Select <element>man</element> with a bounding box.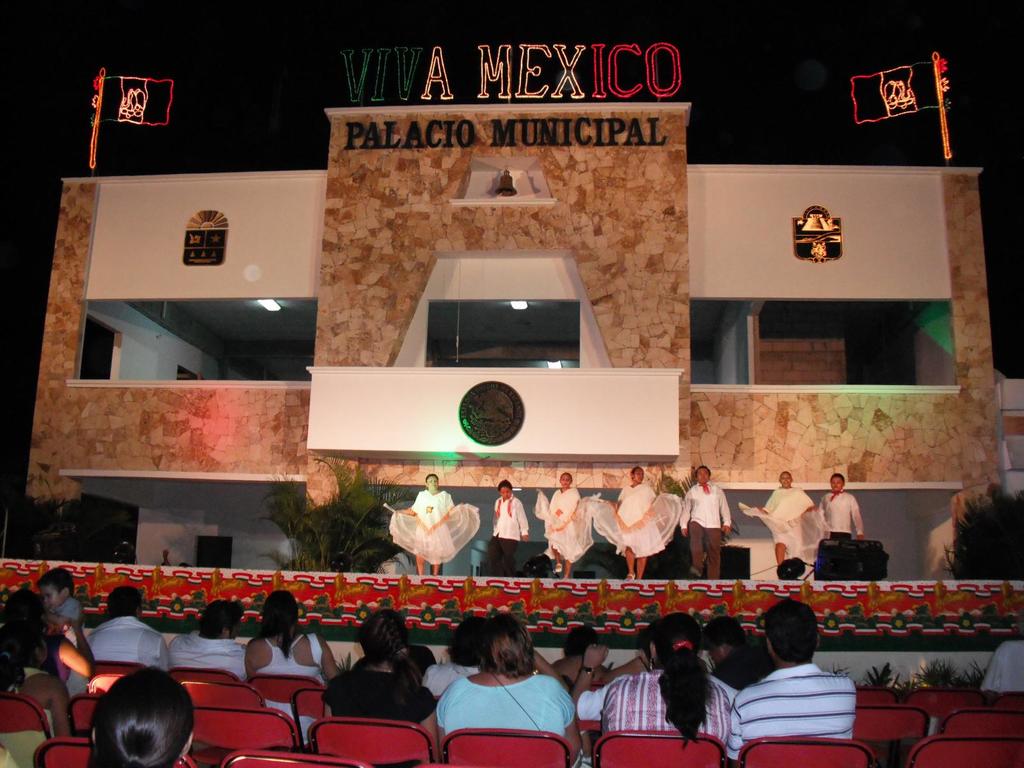
bbox=(88, 581, 170, 671).
